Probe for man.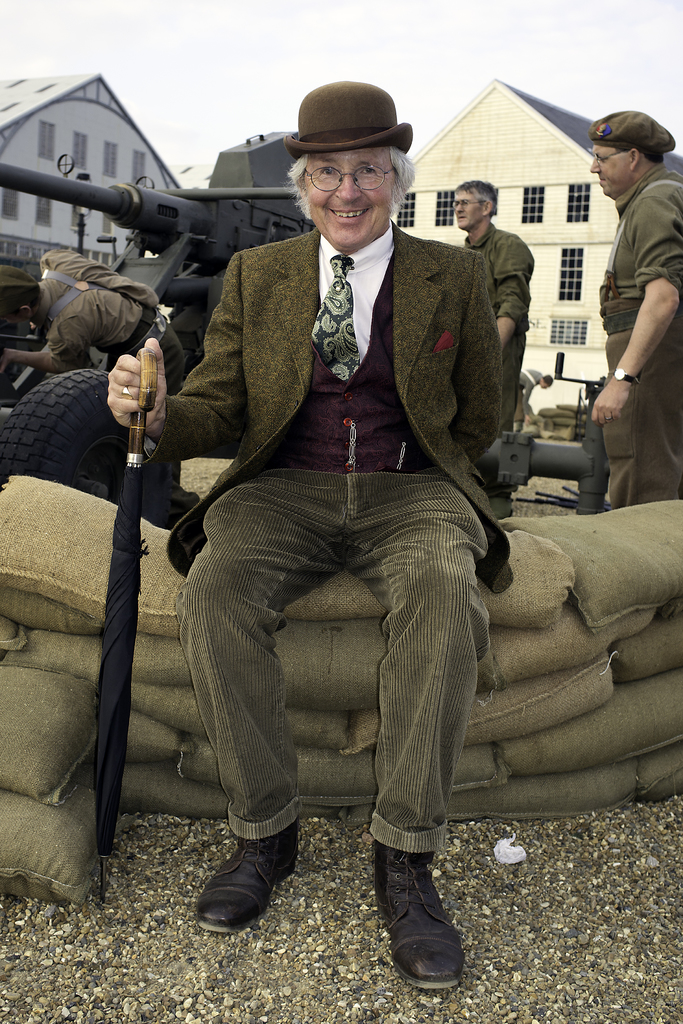
Probe result: bbox(589, 109, 682, 511).
